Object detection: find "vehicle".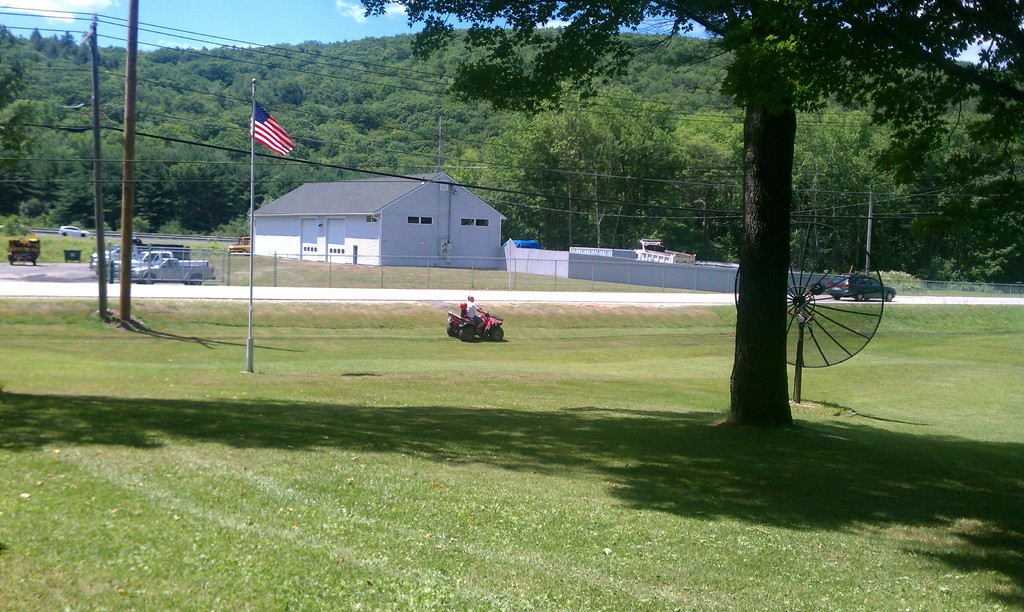
827/272/895/300.
